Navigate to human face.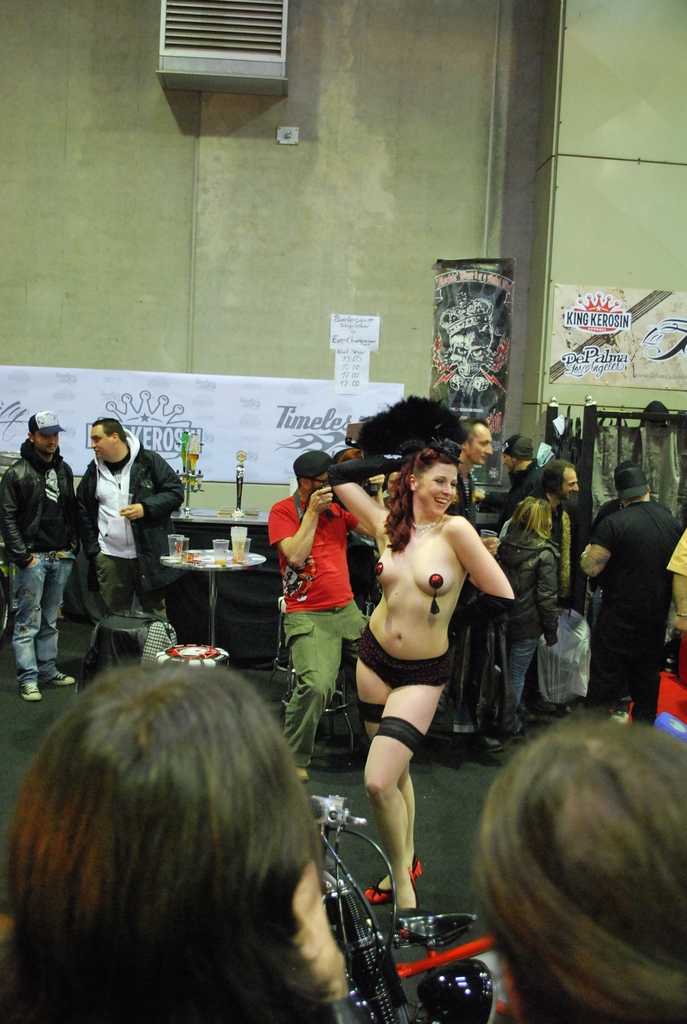
Navigation target: (466, 421, 494, 470).
